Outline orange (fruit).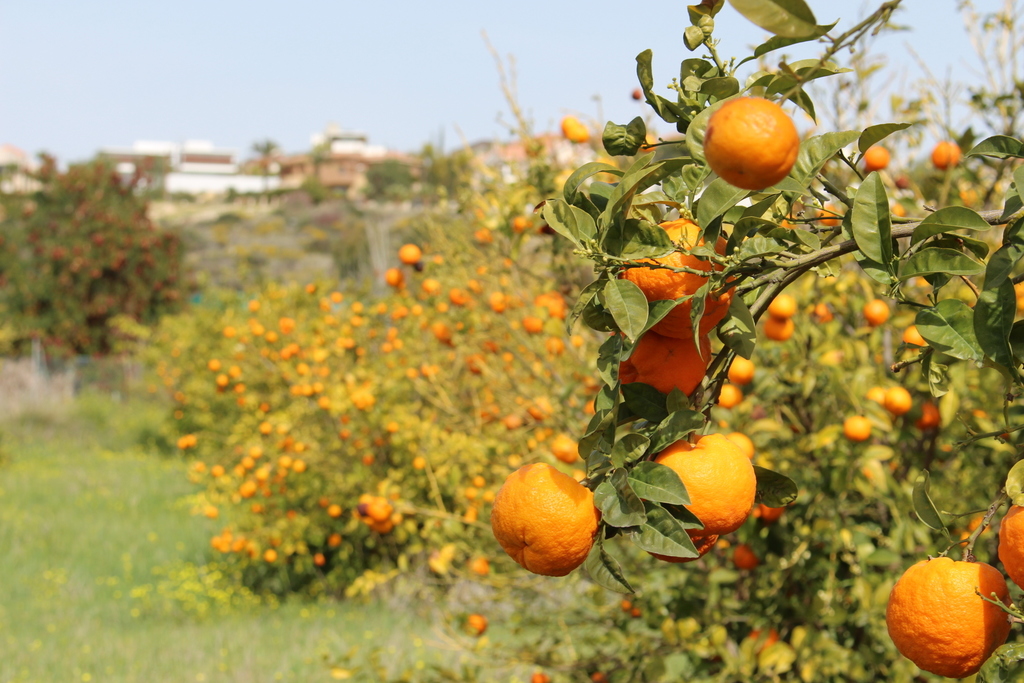
Outline: detection(927, 138, 958, 175).
